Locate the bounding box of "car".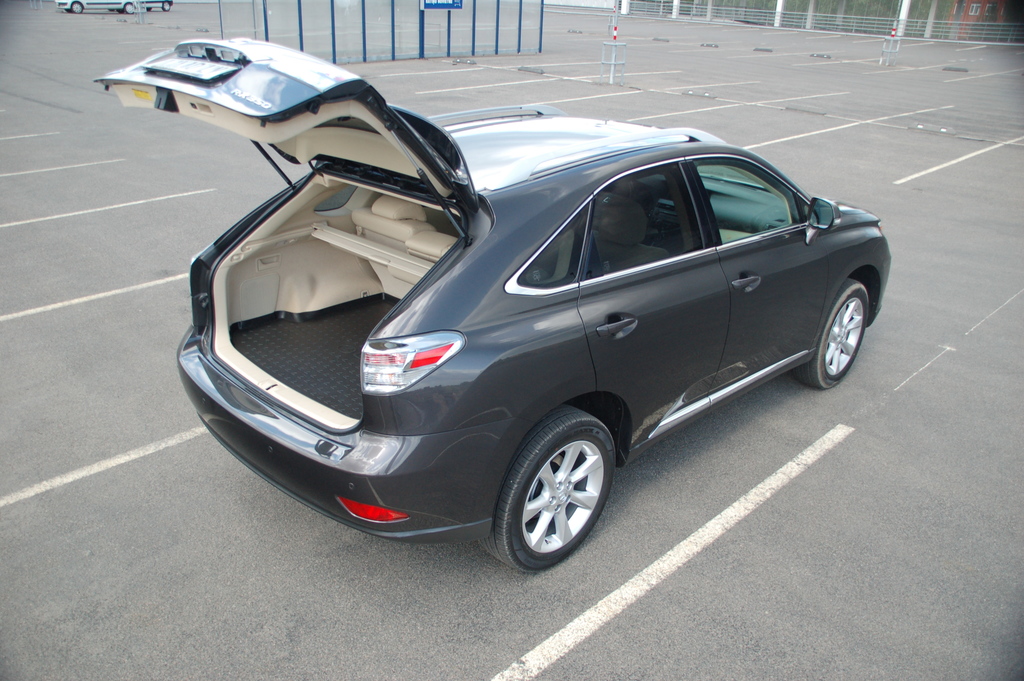
Bounding box: [left=109, top=0, right=173, bottom=12].
